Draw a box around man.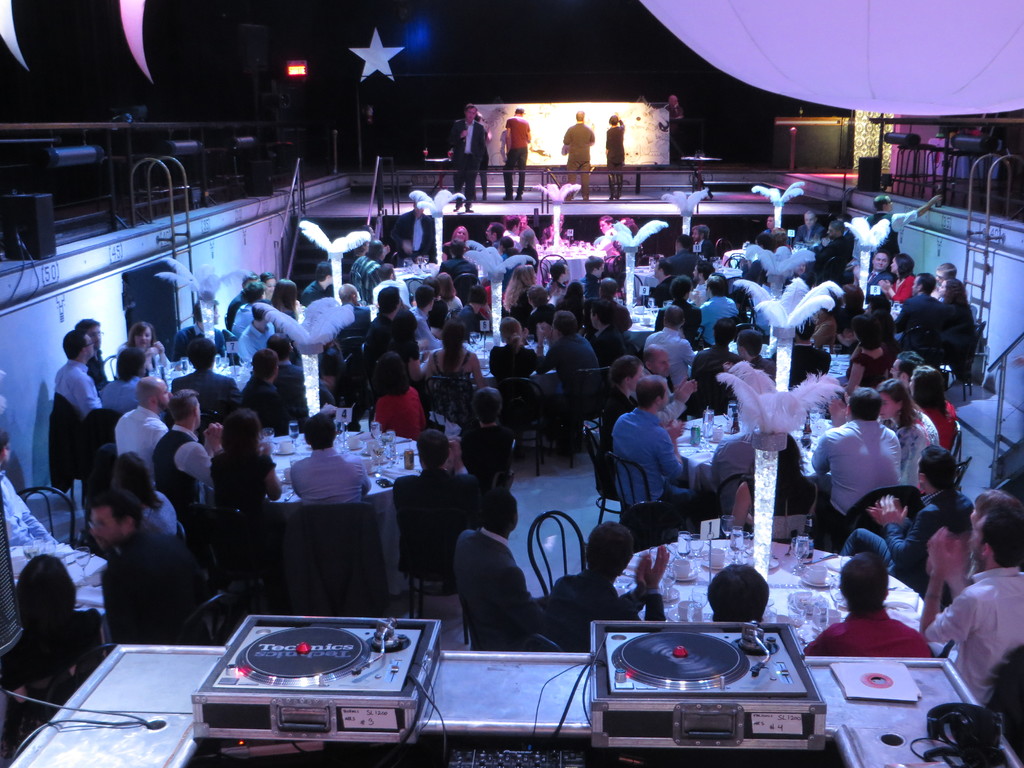
l=807, t=305, r=835, b=351.
